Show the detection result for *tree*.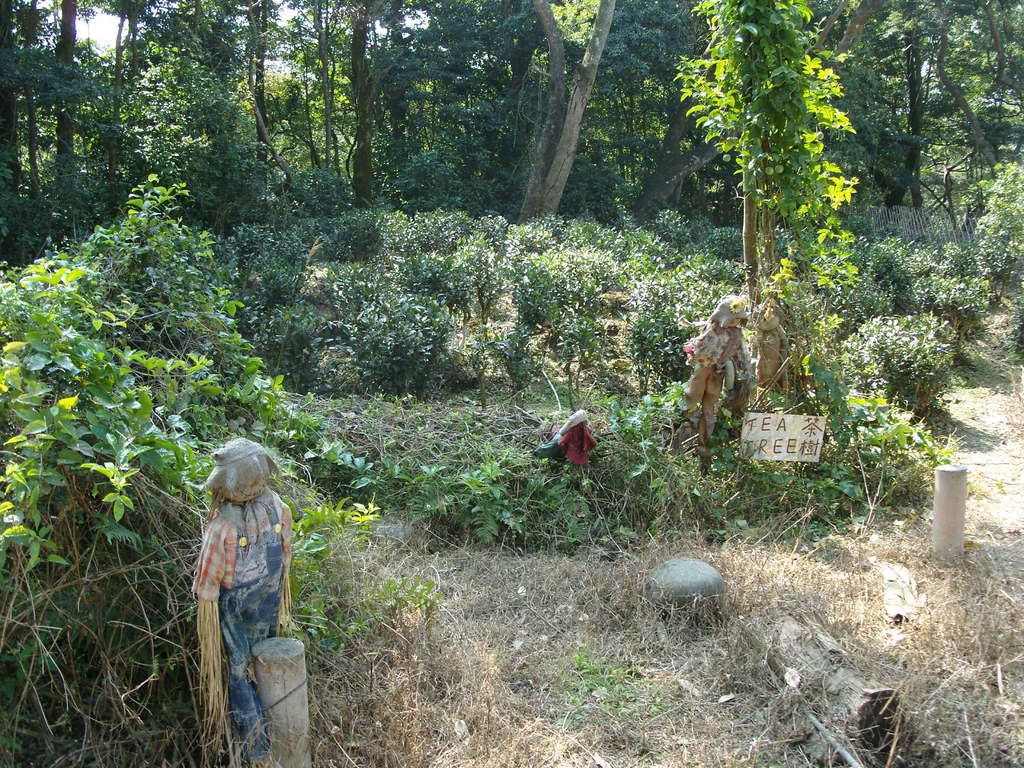
select_region(291, 0, 693, 223).
